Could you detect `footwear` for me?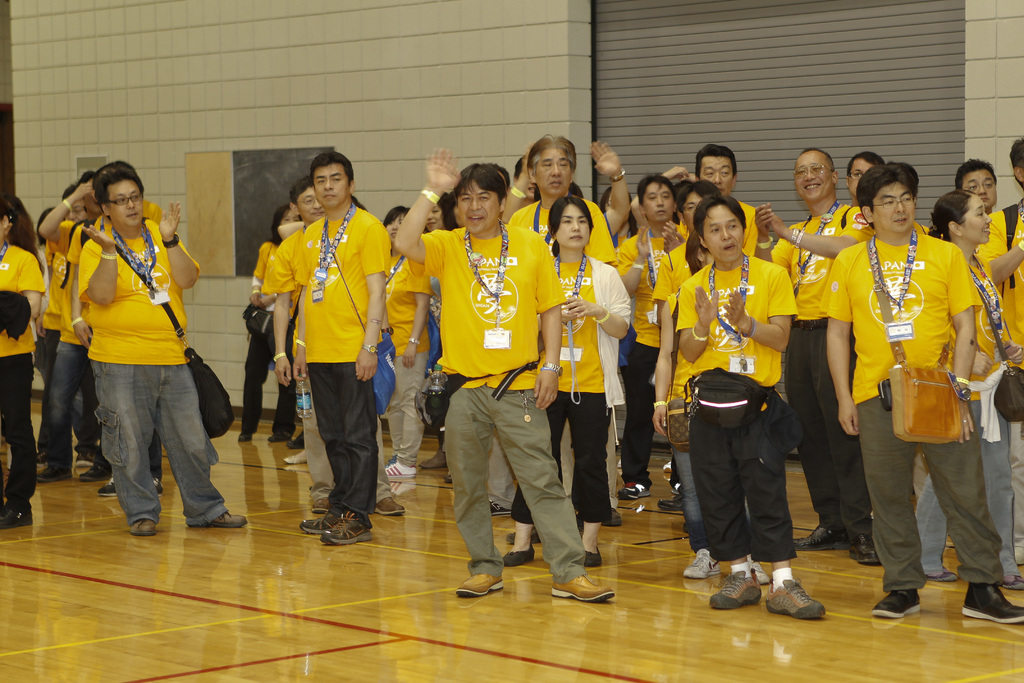
Detection result: bbox=[750, 559, 774, 583].
